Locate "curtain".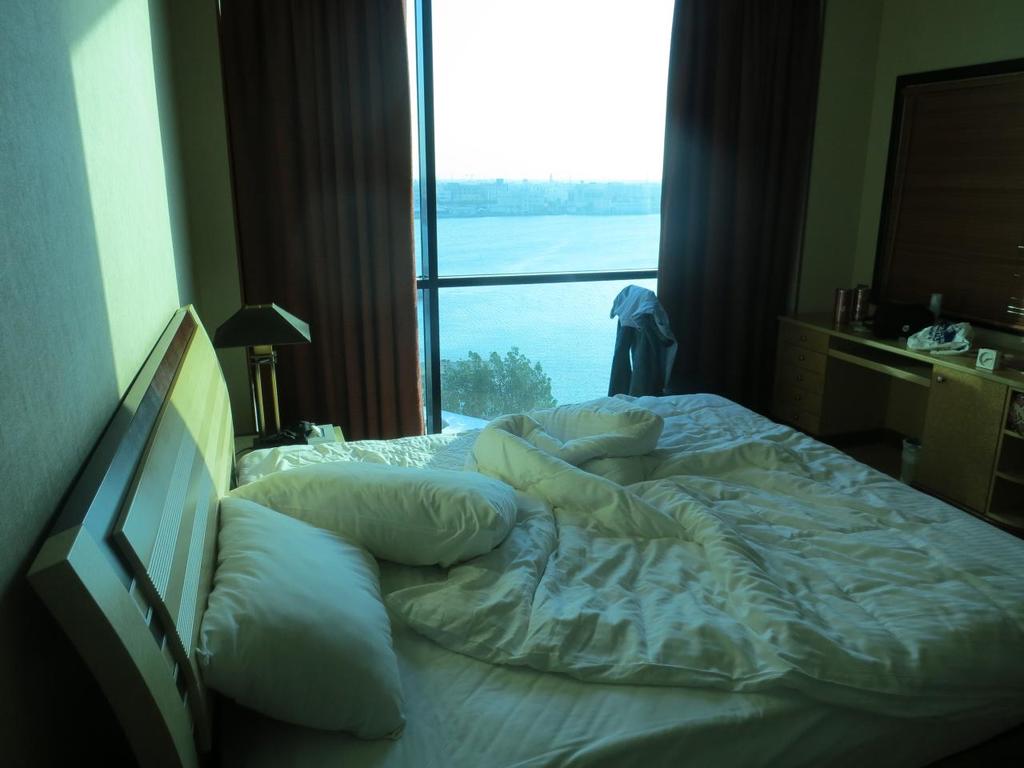
Bounding box: 214:0:467:504.
